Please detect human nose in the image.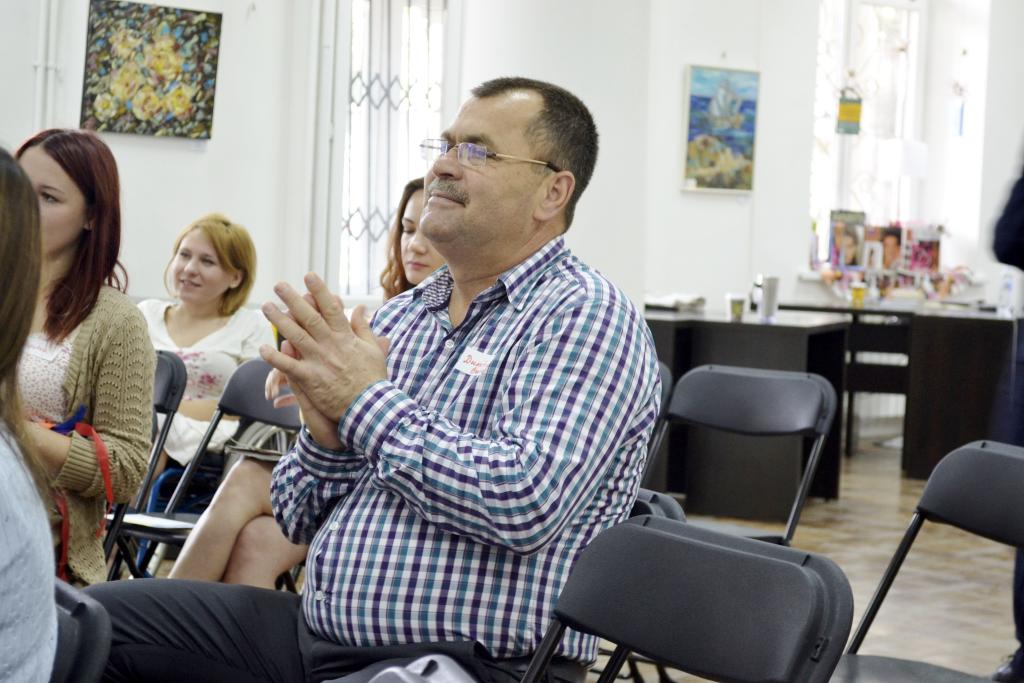
box=[430, 143, 460, 177].
